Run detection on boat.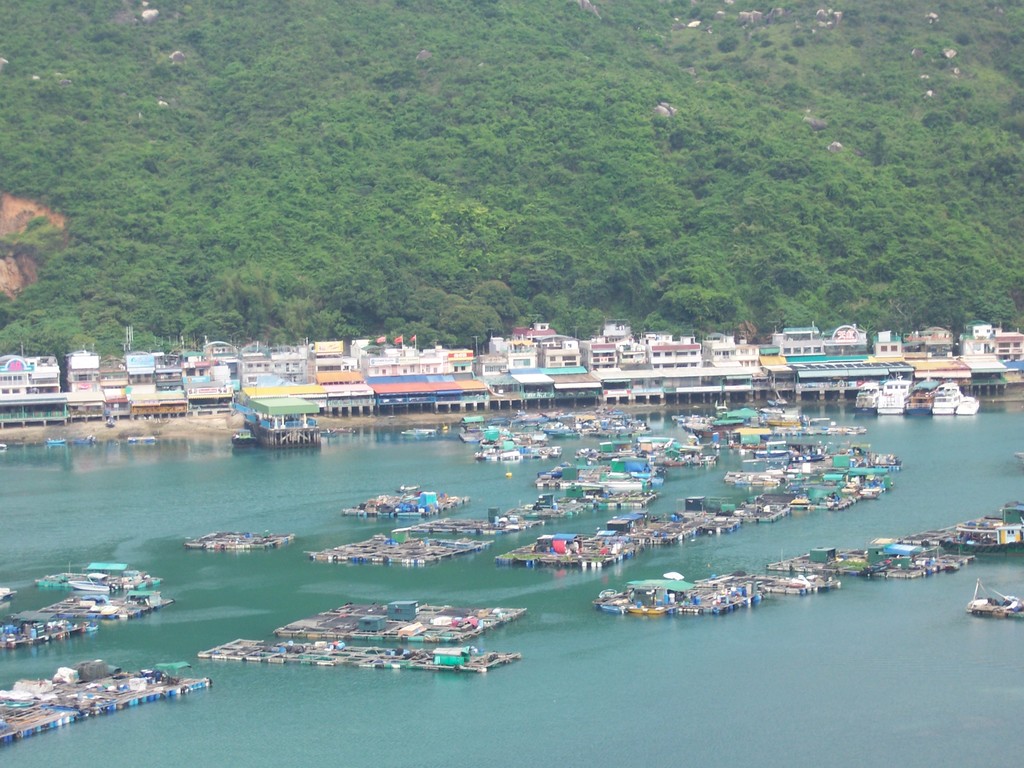
Result: Rect(534, 461, 573, 489).
